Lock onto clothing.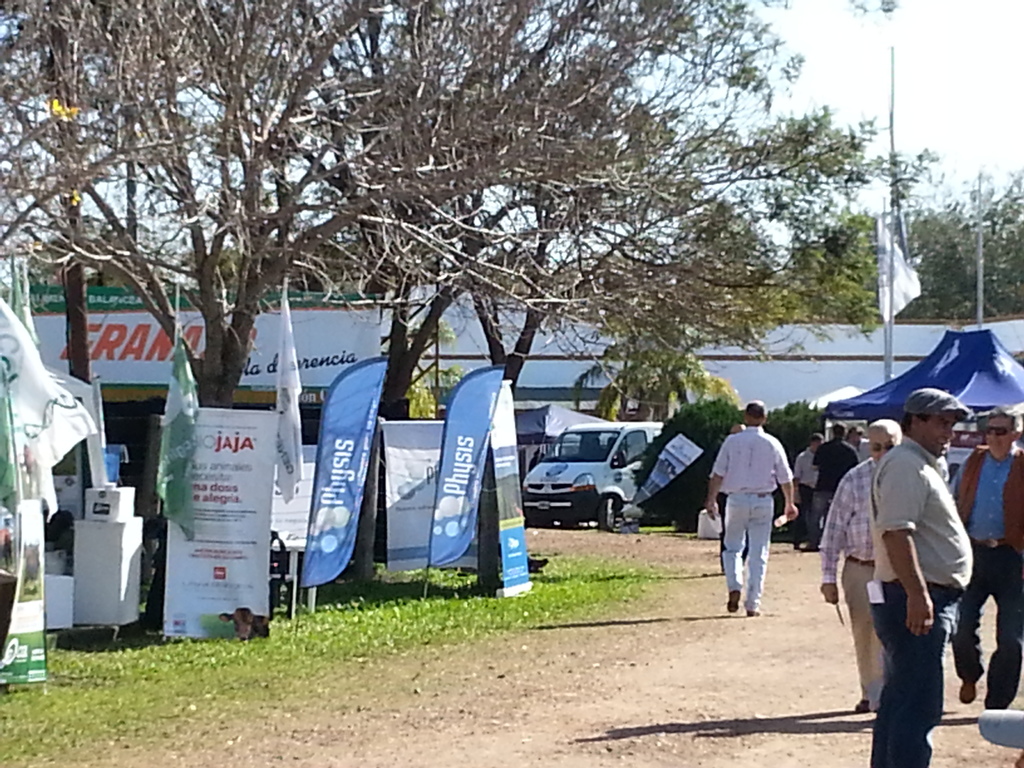
Locked: <region>819, 433, 860, 516</region>.
